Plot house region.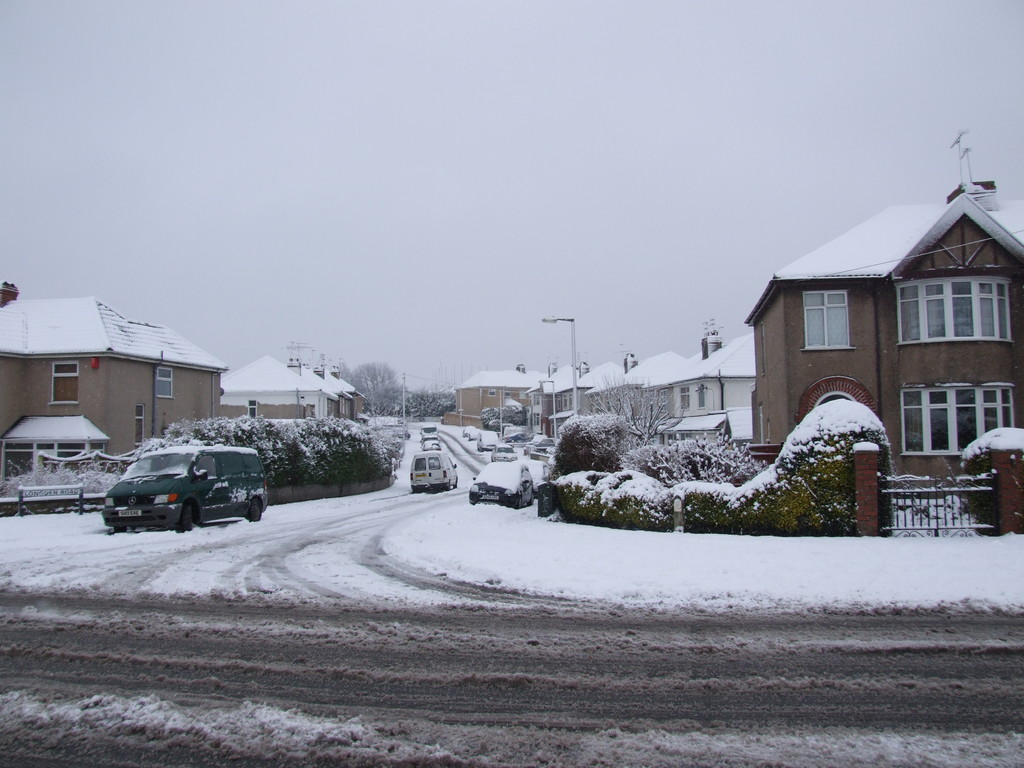
Plotted at [0,300,219,463].
